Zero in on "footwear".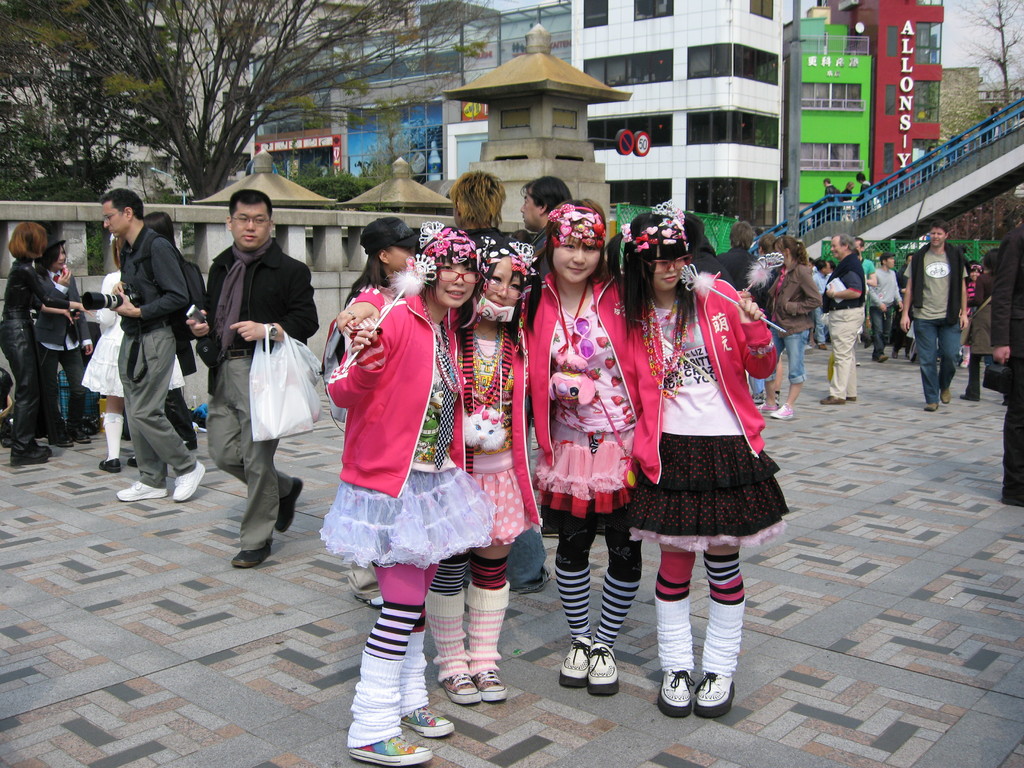
Zeroed in: box(762, 402, 797, 418).
